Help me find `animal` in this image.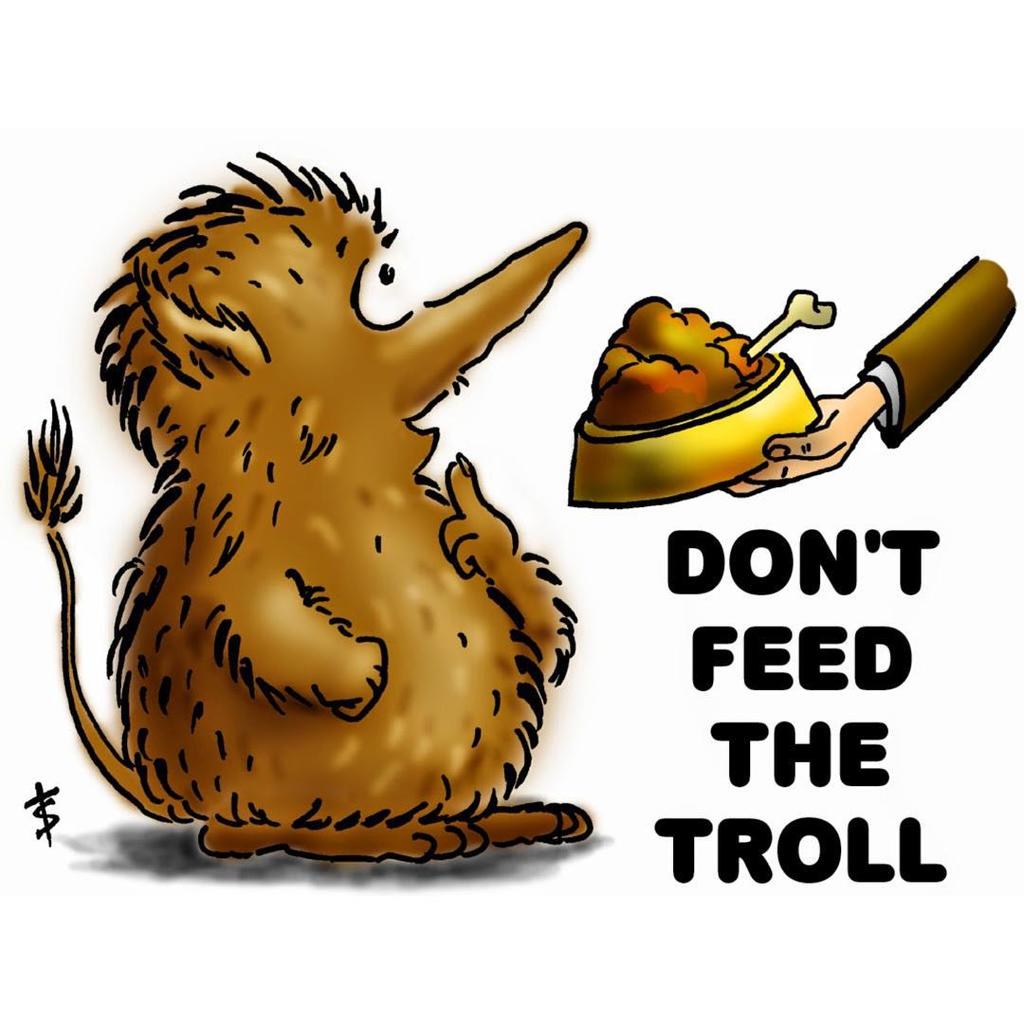
Found it: box=[15, 149, 597, 869].
